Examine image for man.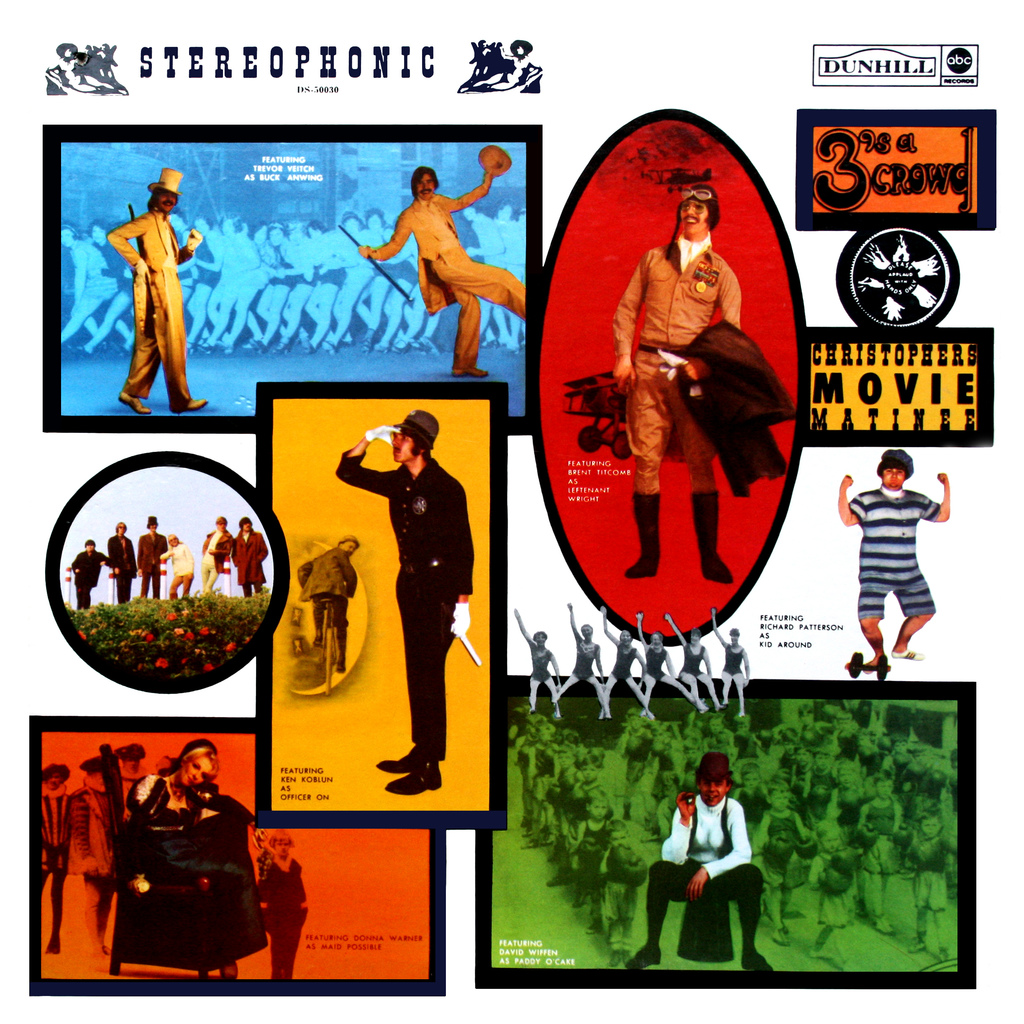
Examination result: 106, 522, 136, 602.
